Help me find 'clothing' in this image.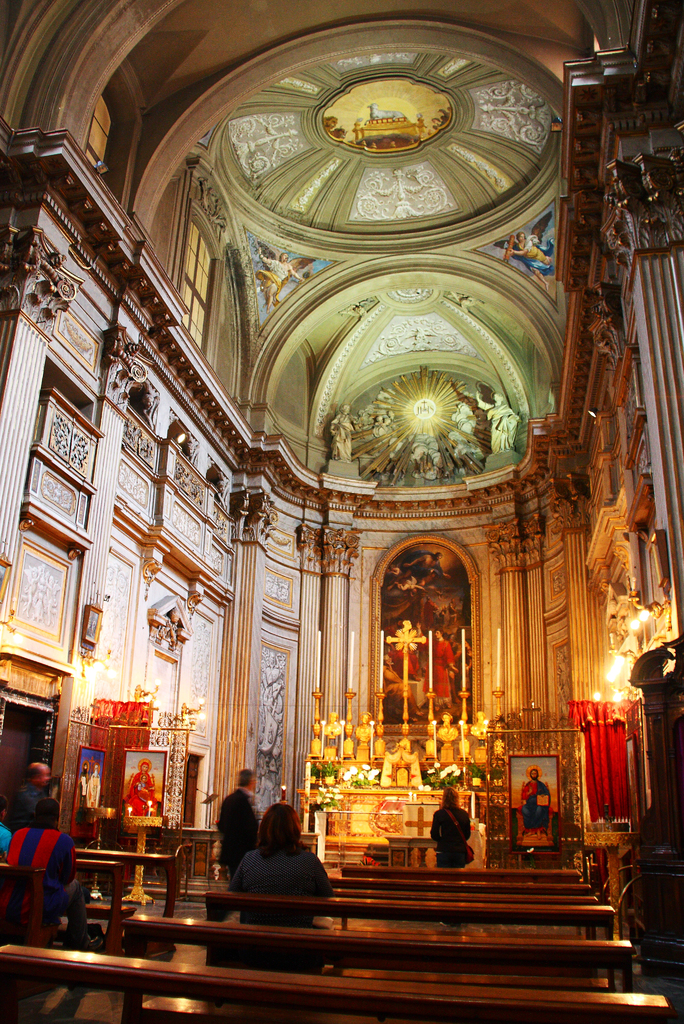
Found it: rect(386, 636, 421, 676).
